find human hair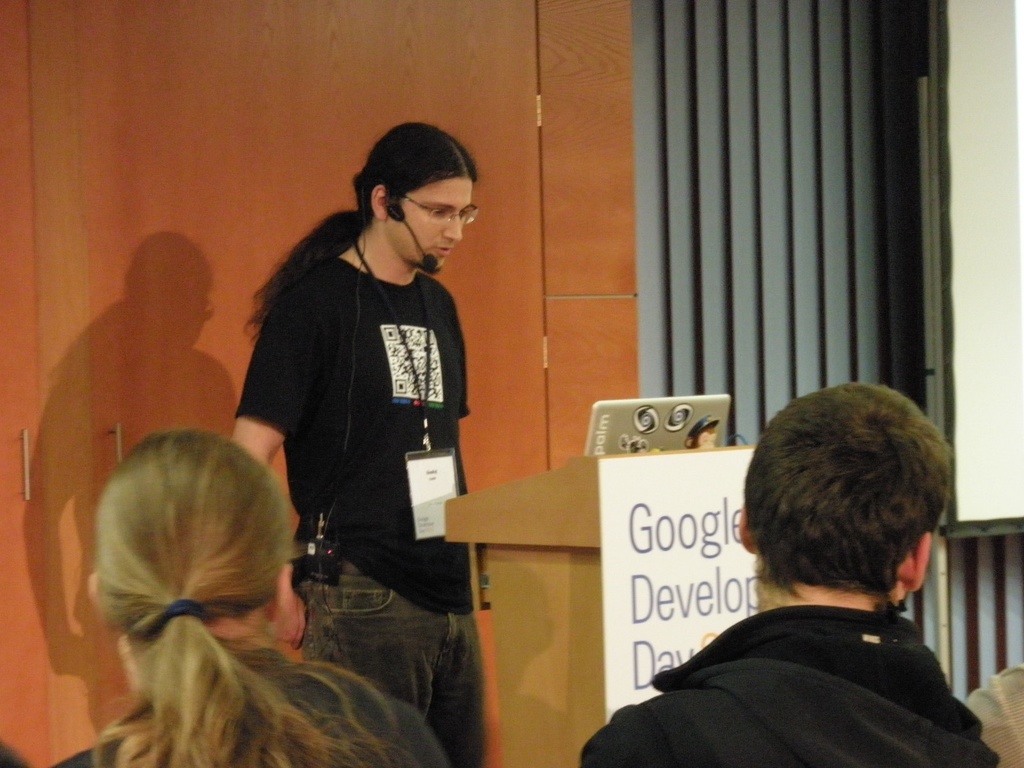
l=748, t=387, r=938, b=625
